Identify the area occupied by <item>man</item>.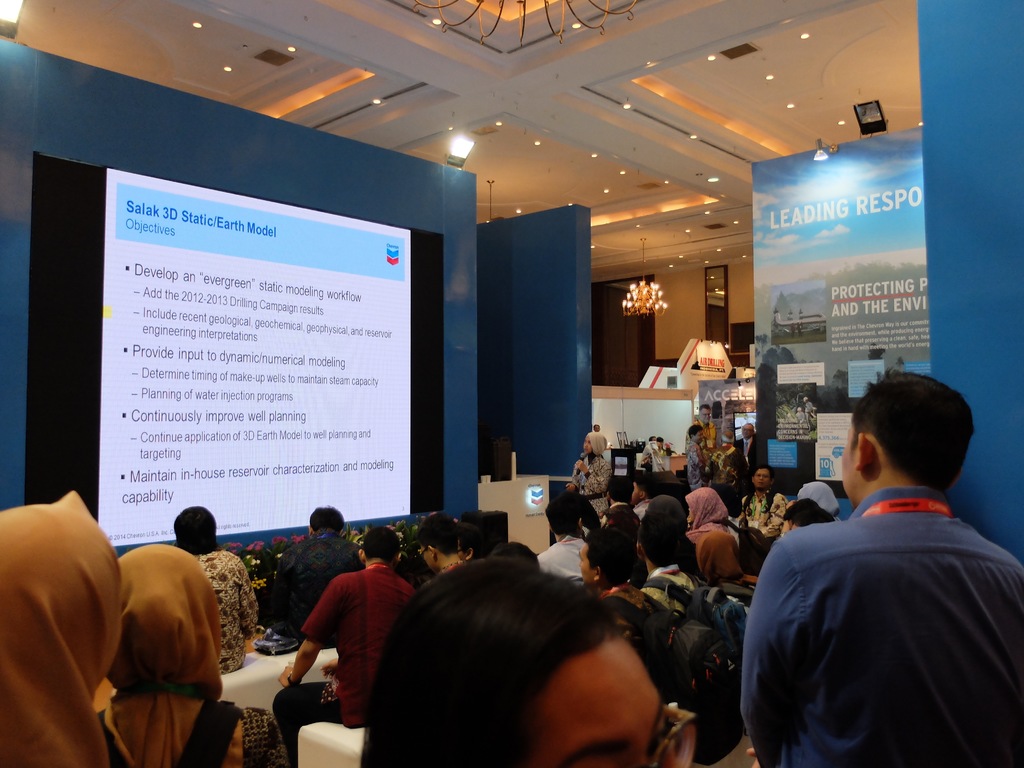
Area: [738,367,1022,765].
